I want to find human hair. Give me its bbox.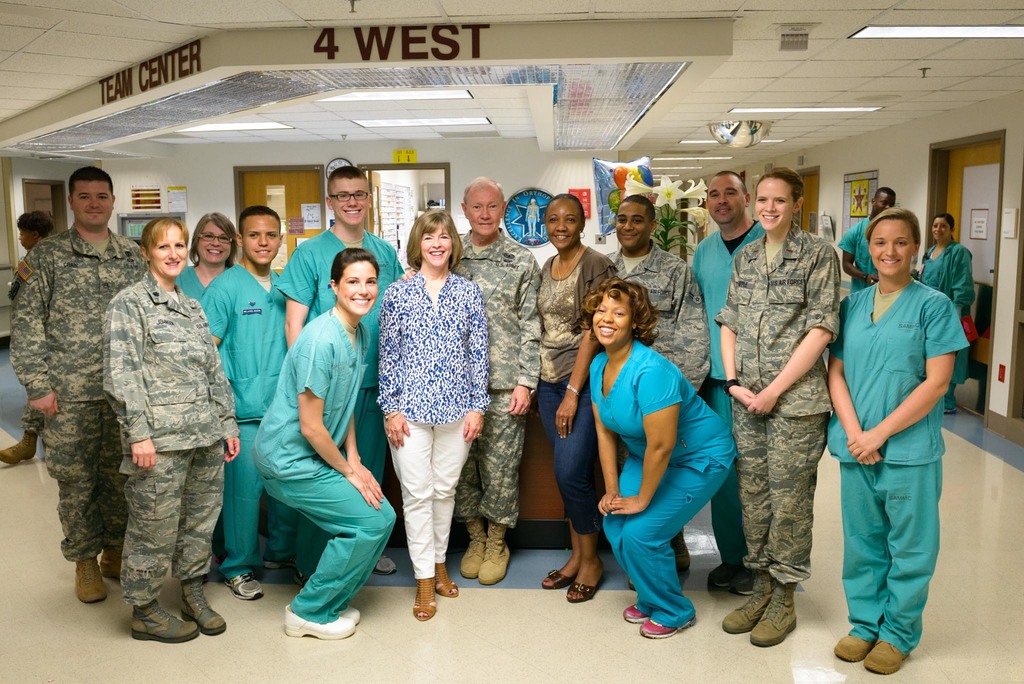
326:240:377:290.
